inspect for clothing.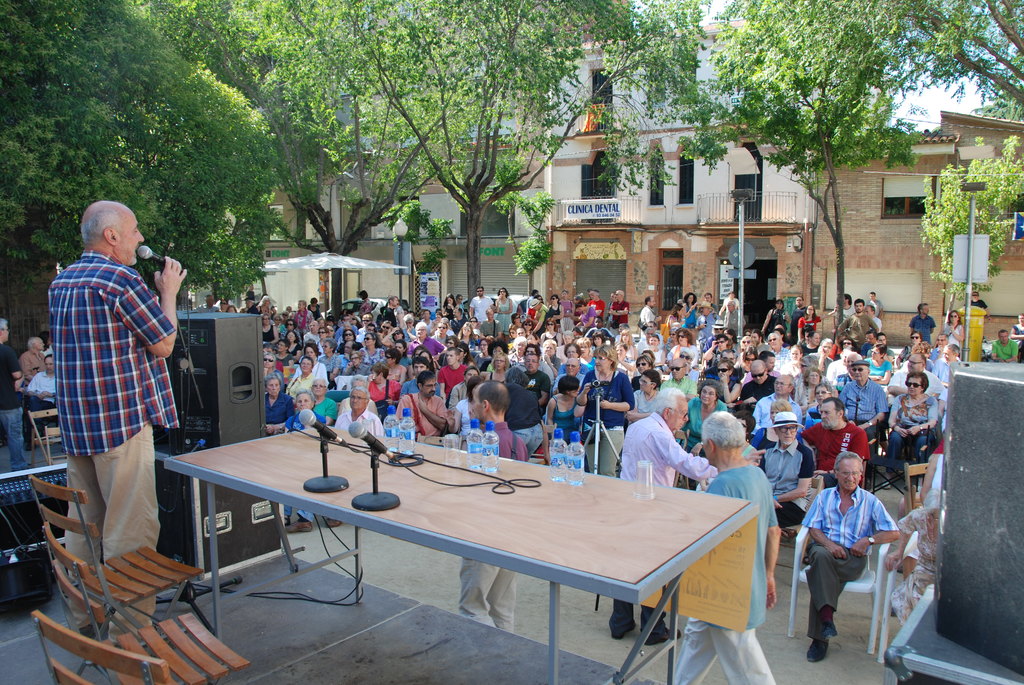
Inspection: 262,324,278,342.
